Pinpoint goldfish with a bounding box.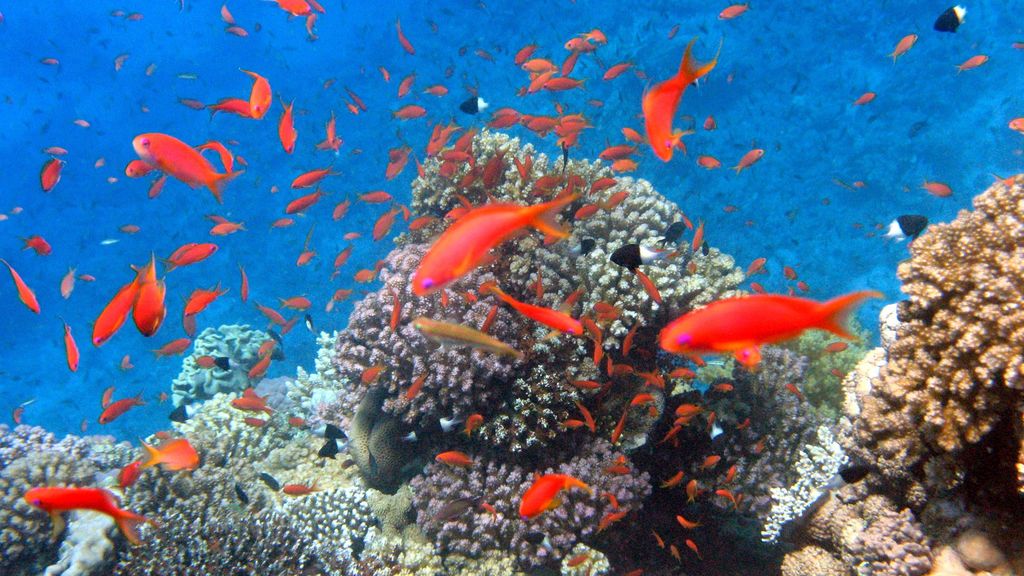
<bbox>611, 158, 636, 174</bbox>.
